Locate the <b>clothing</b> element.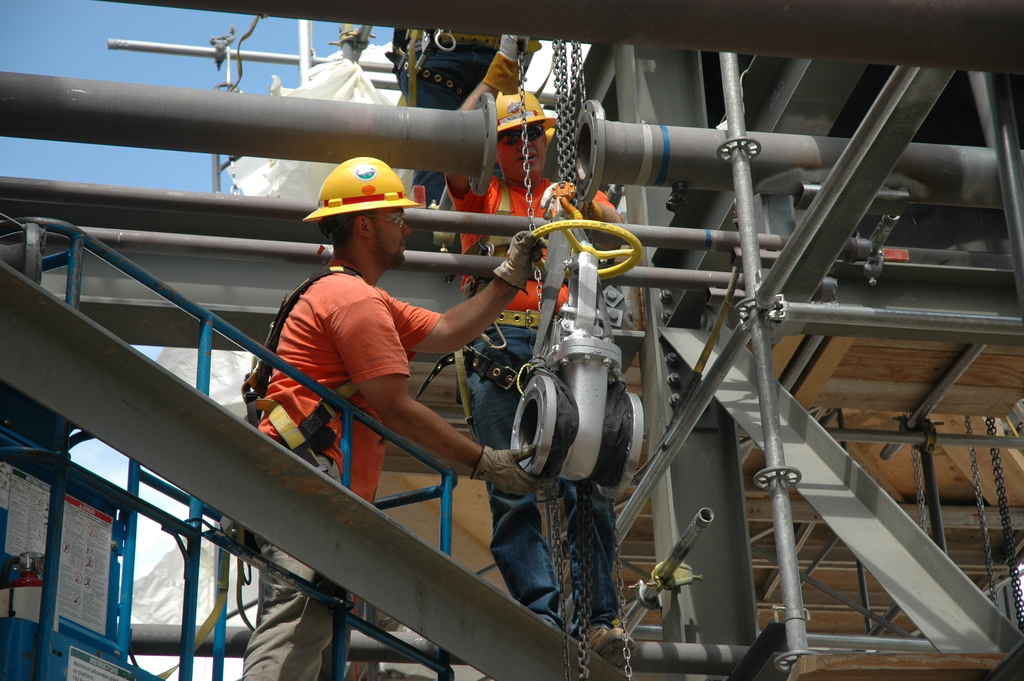
Element bbox: left=468, top=100, right=621, bottom=645.
